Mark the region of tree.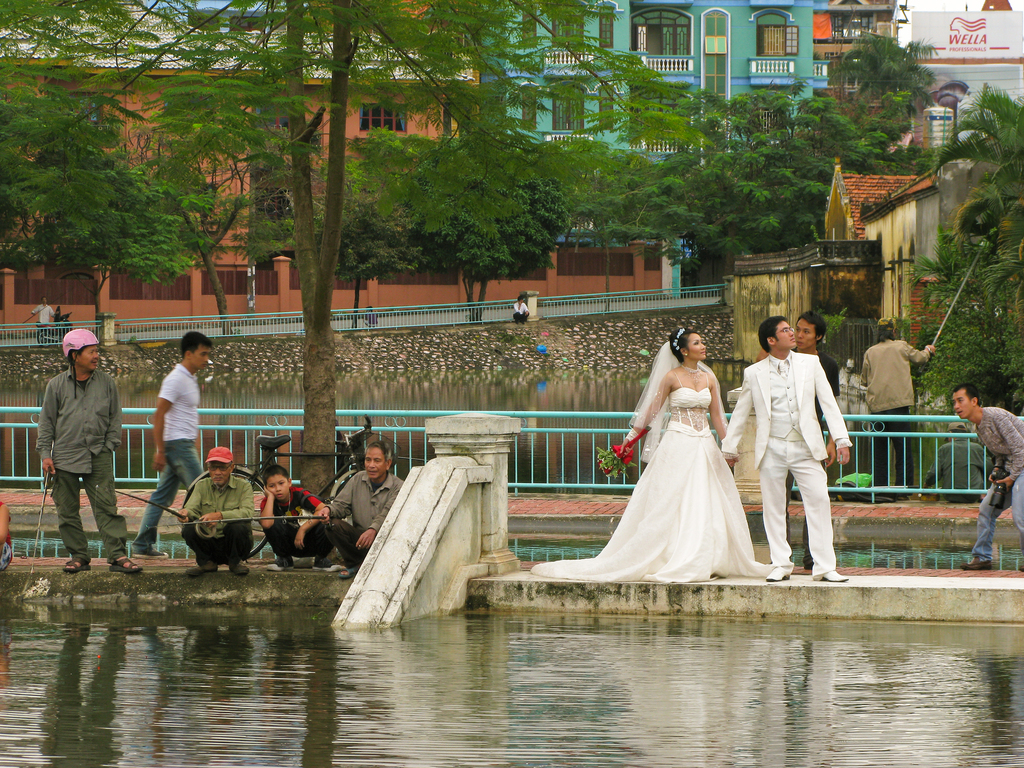
Region: [386, 134, 567, 320].
